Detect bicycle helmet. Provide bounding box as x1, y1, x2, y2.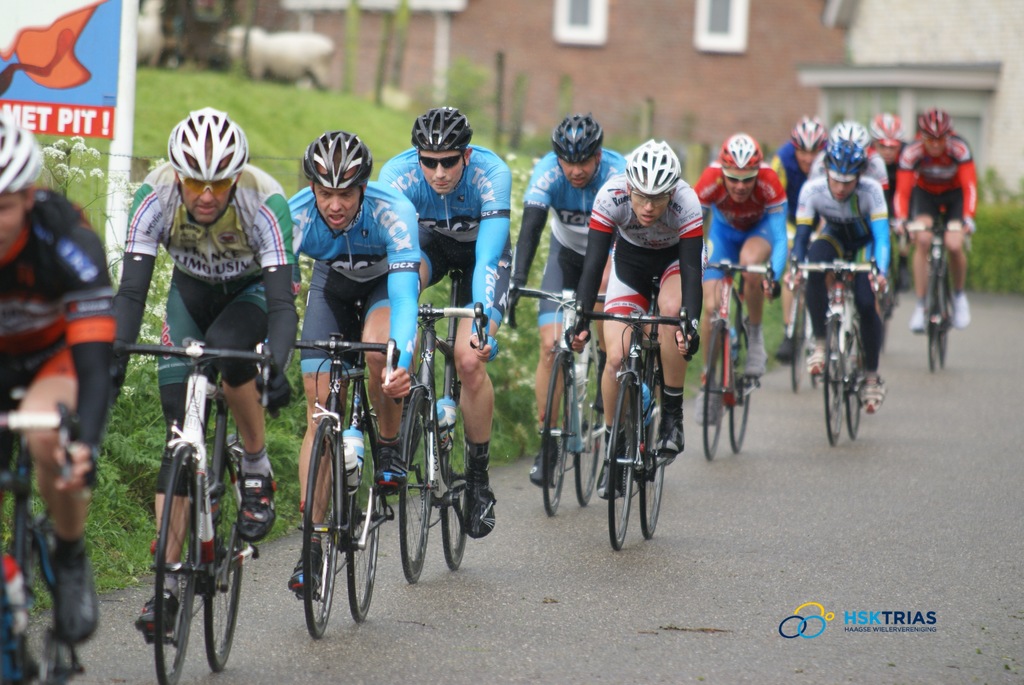
0, 120, 42, 193.
